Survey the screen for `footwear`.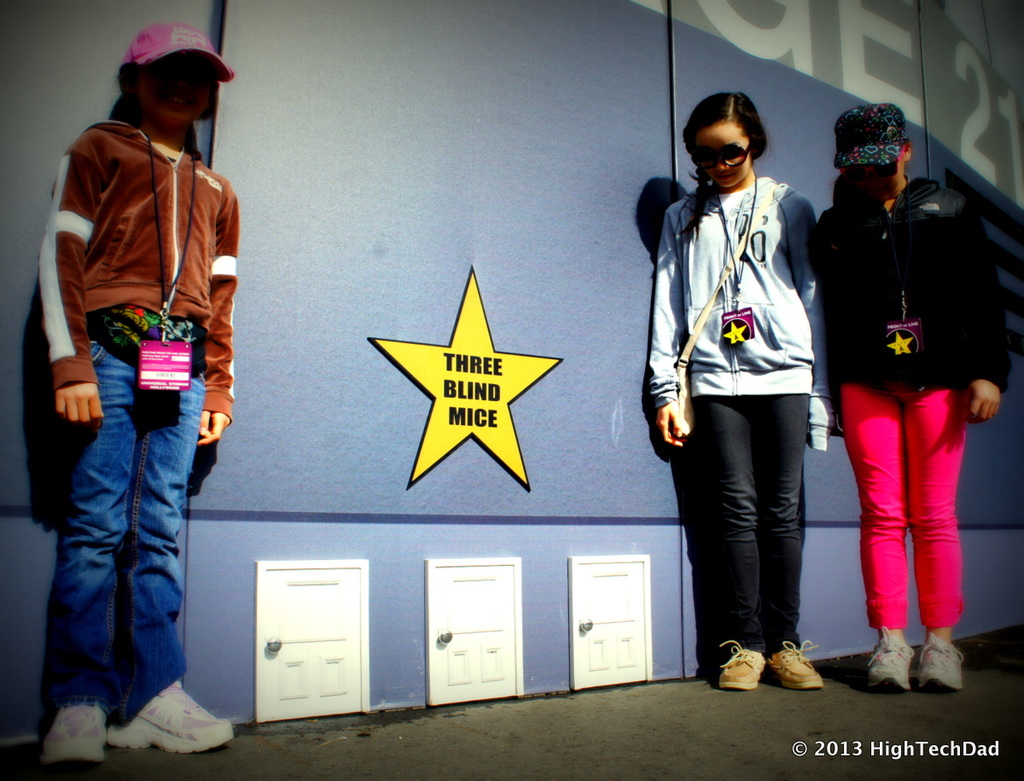
Survey found: locate(102, 677, 235, 760).
